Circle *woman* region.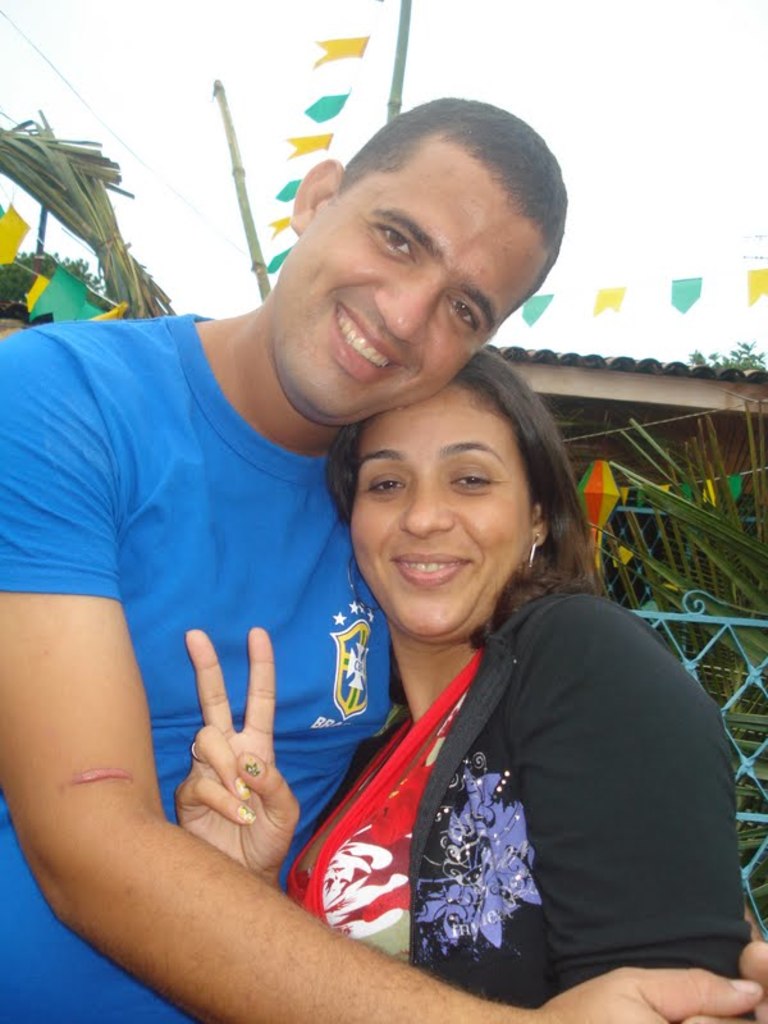
Region: select_region(197, 251, 727, 1007).
